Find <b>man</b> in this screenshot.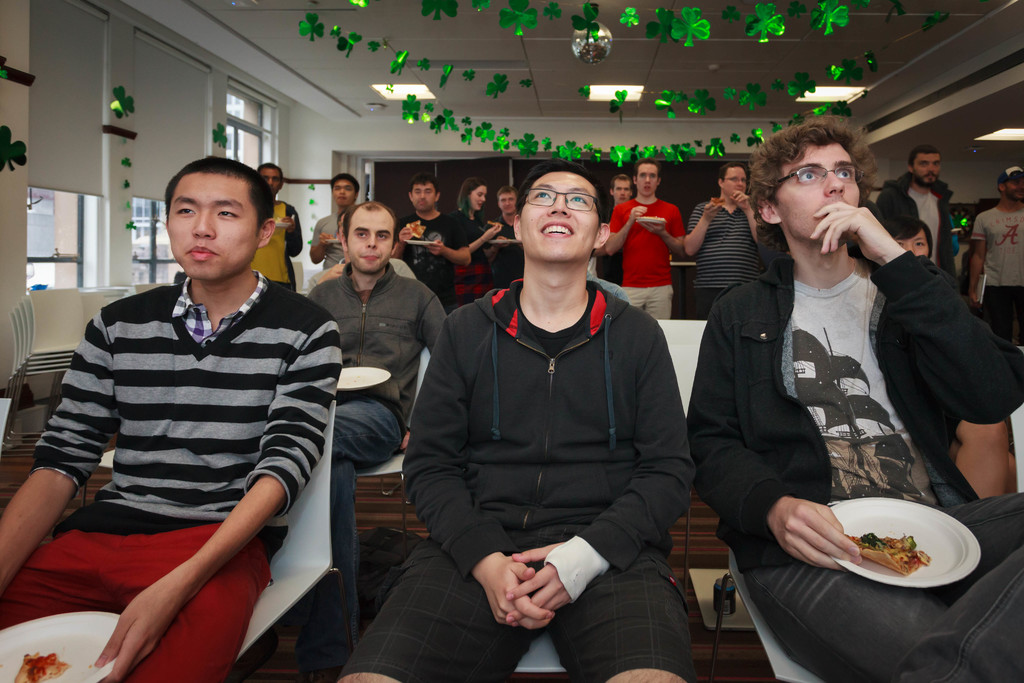
The bounding box for <b>man</b> is Rect(876, 145, 961, 295).
